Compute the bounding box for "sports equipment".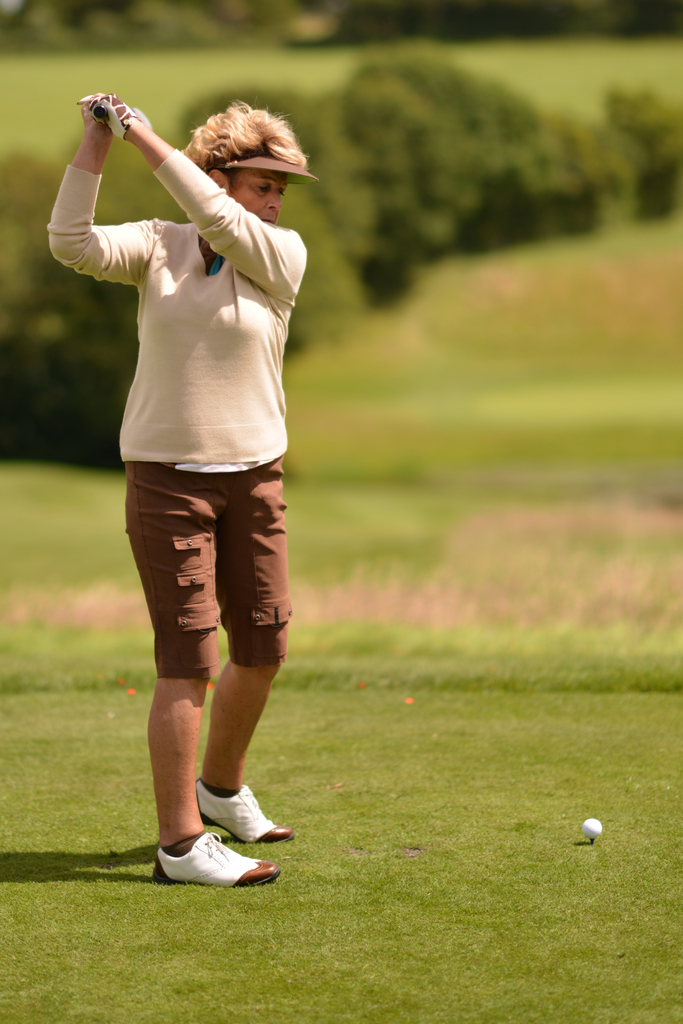
x1=579 y1=817 x2=604 y2=840.
